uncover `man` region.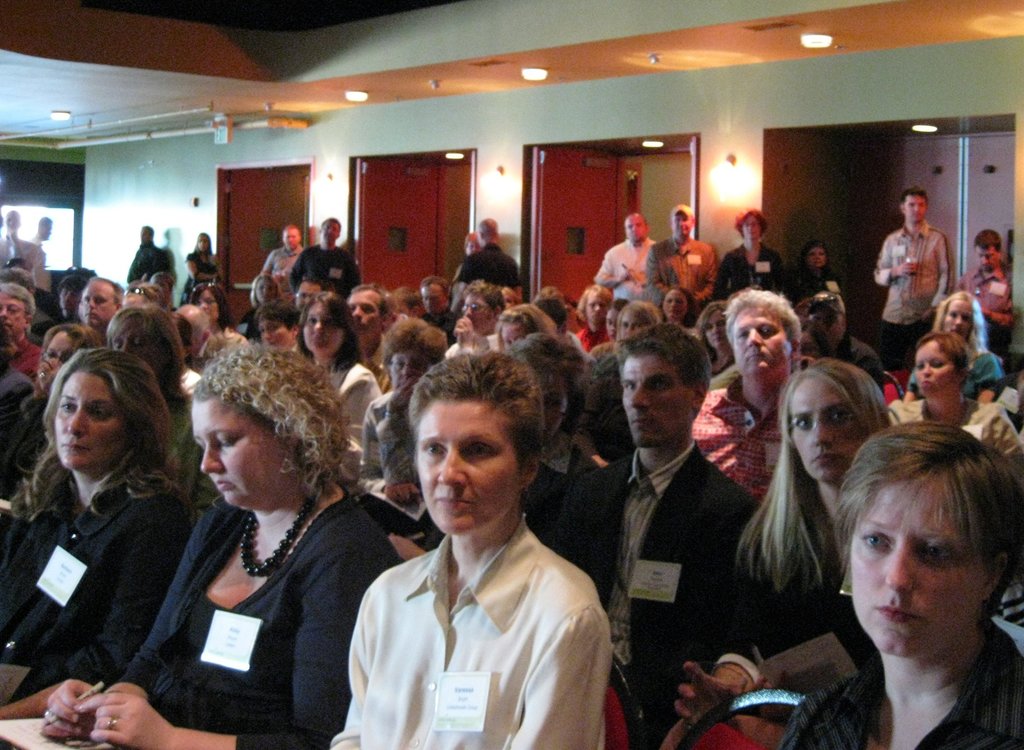
Uncovered: Rect(591, 208, 656, 303).
